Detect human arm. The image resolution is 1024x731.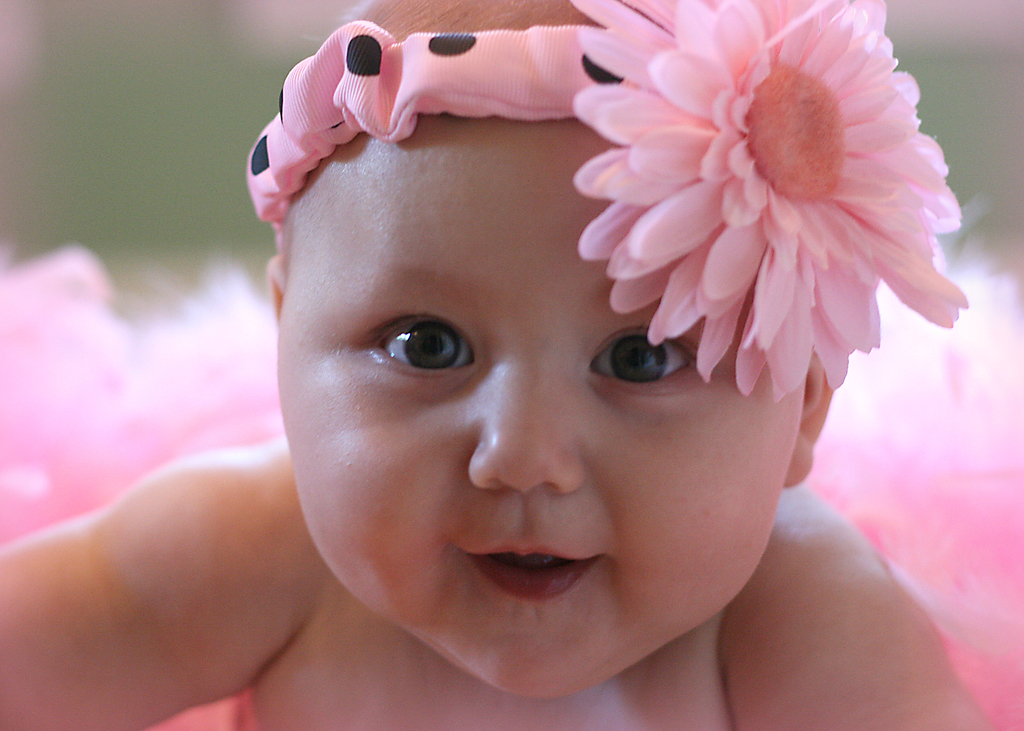
[x1=8, y1=333, x2=323, y2=730].
